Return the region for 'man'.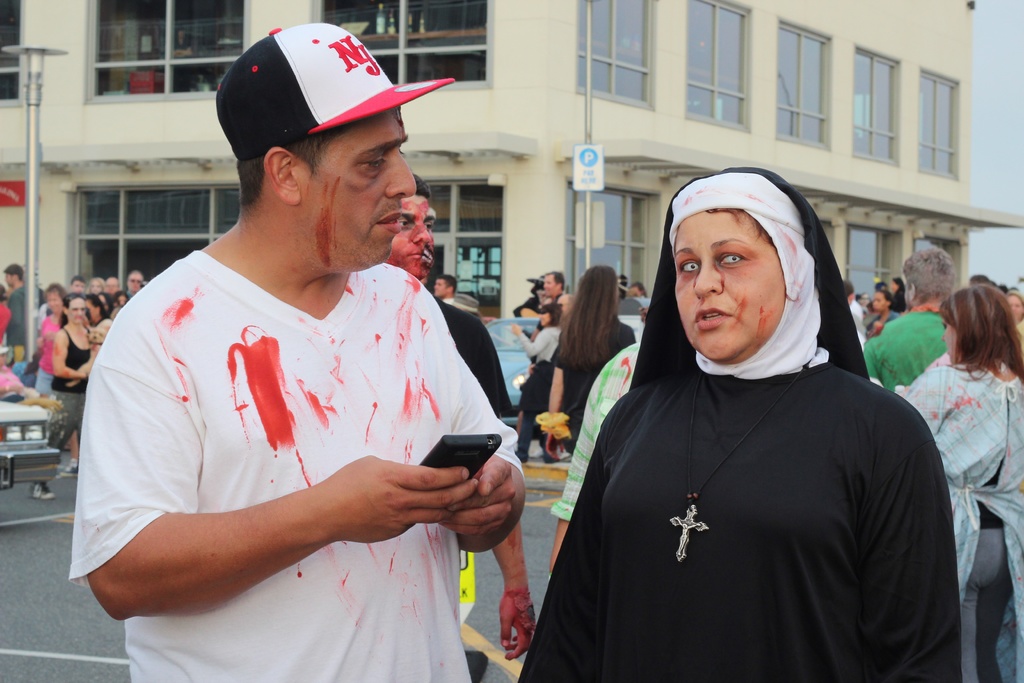
Rect(431, 274, 458, 306).
